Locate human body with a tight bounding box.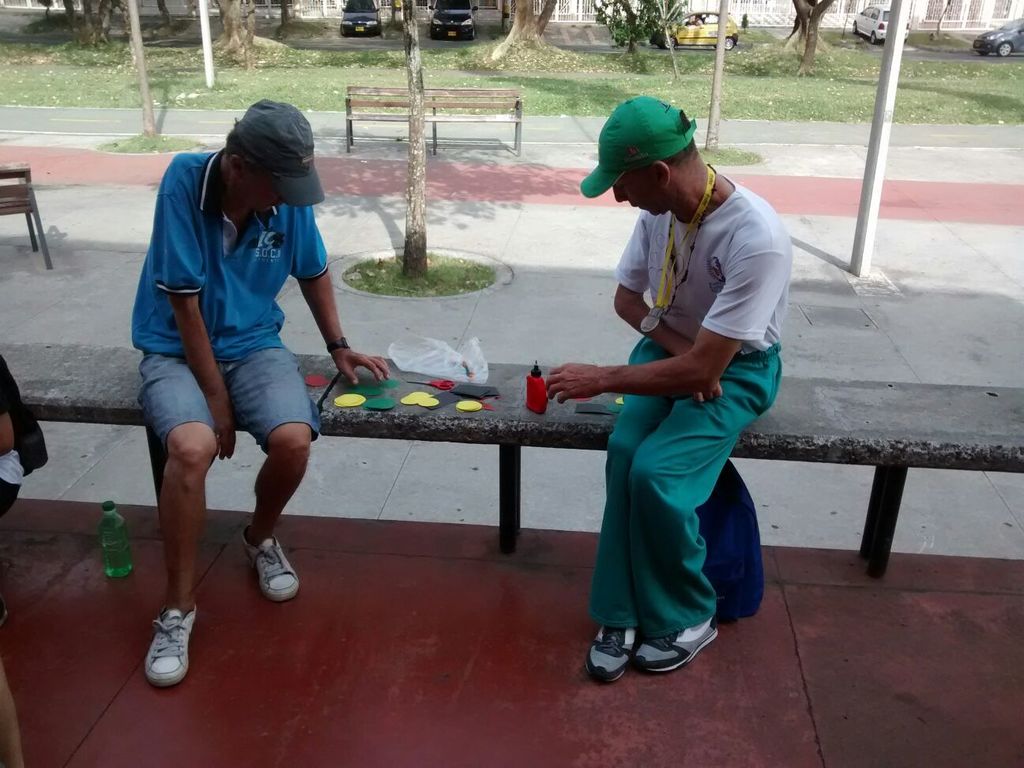
rect(559, 70, 779, 687).
